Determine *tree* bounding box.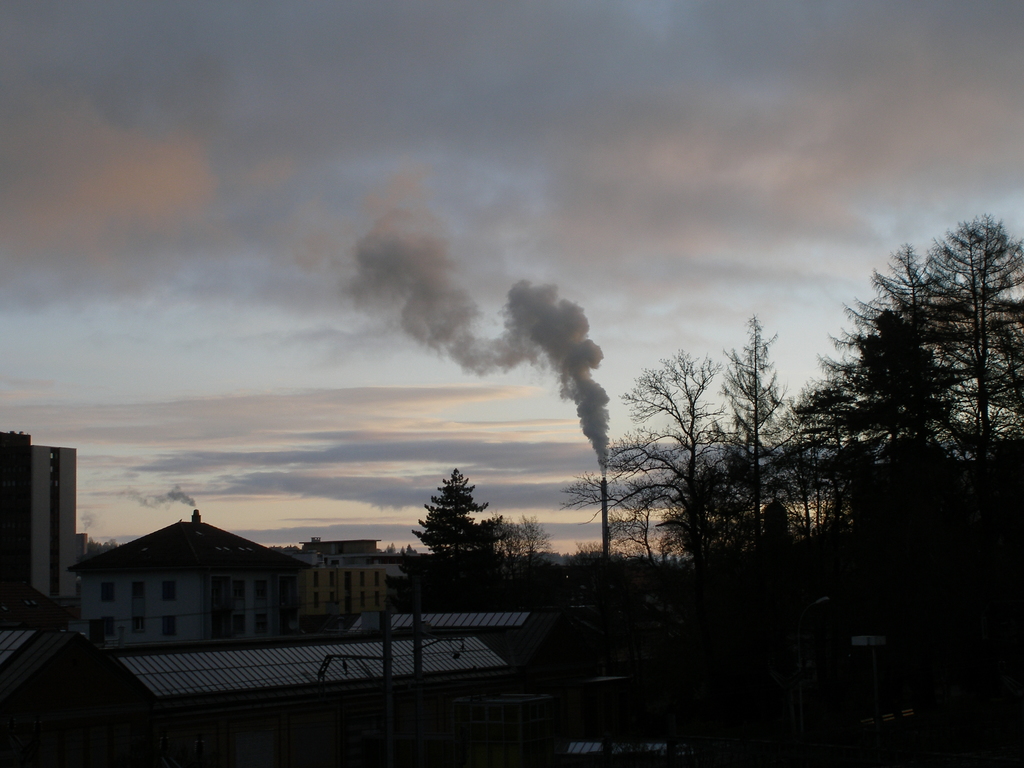
Determined: left=394, top=466, right=567, bottom=636.
